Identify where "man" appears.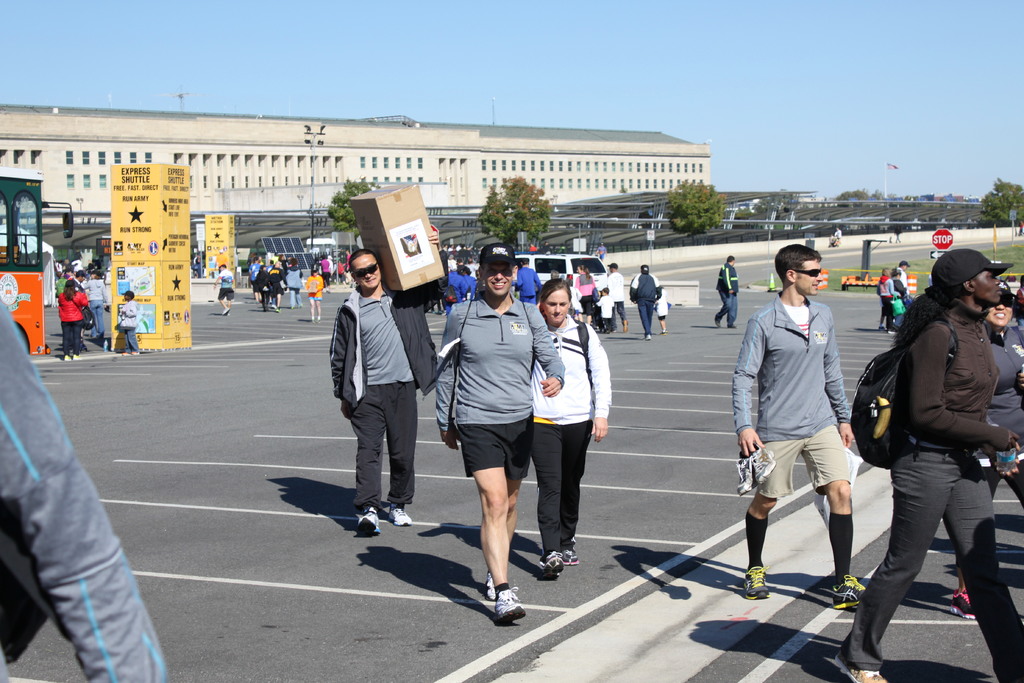
Appears at left=67, top=269, right=93, bottom=356.
